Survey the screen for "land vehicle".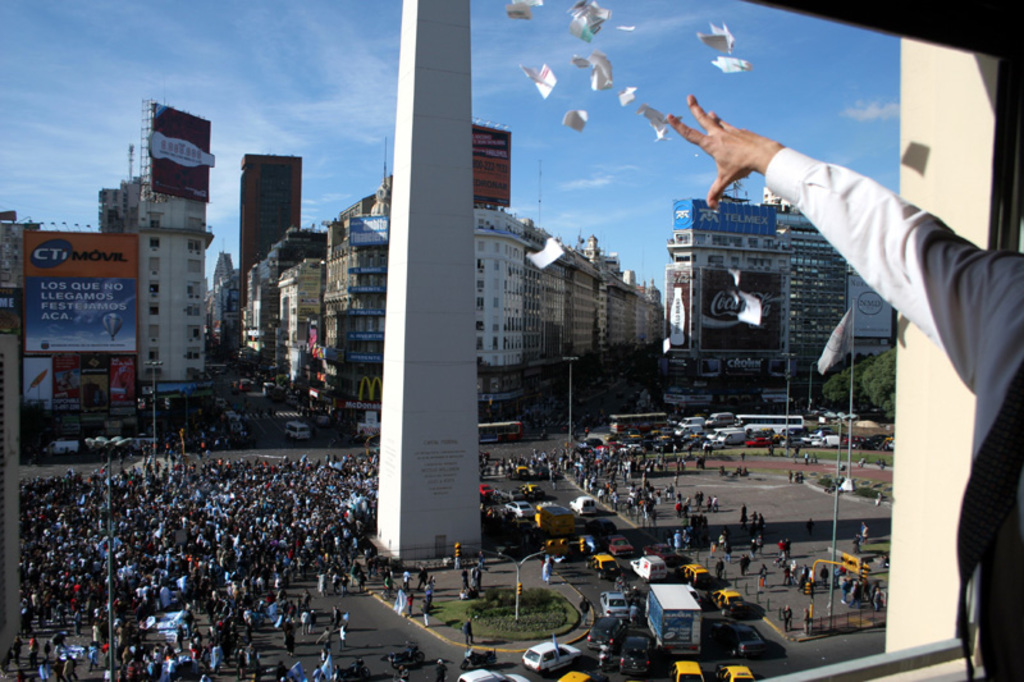
Survey found: bbox=(42, 439, 87, 464).
